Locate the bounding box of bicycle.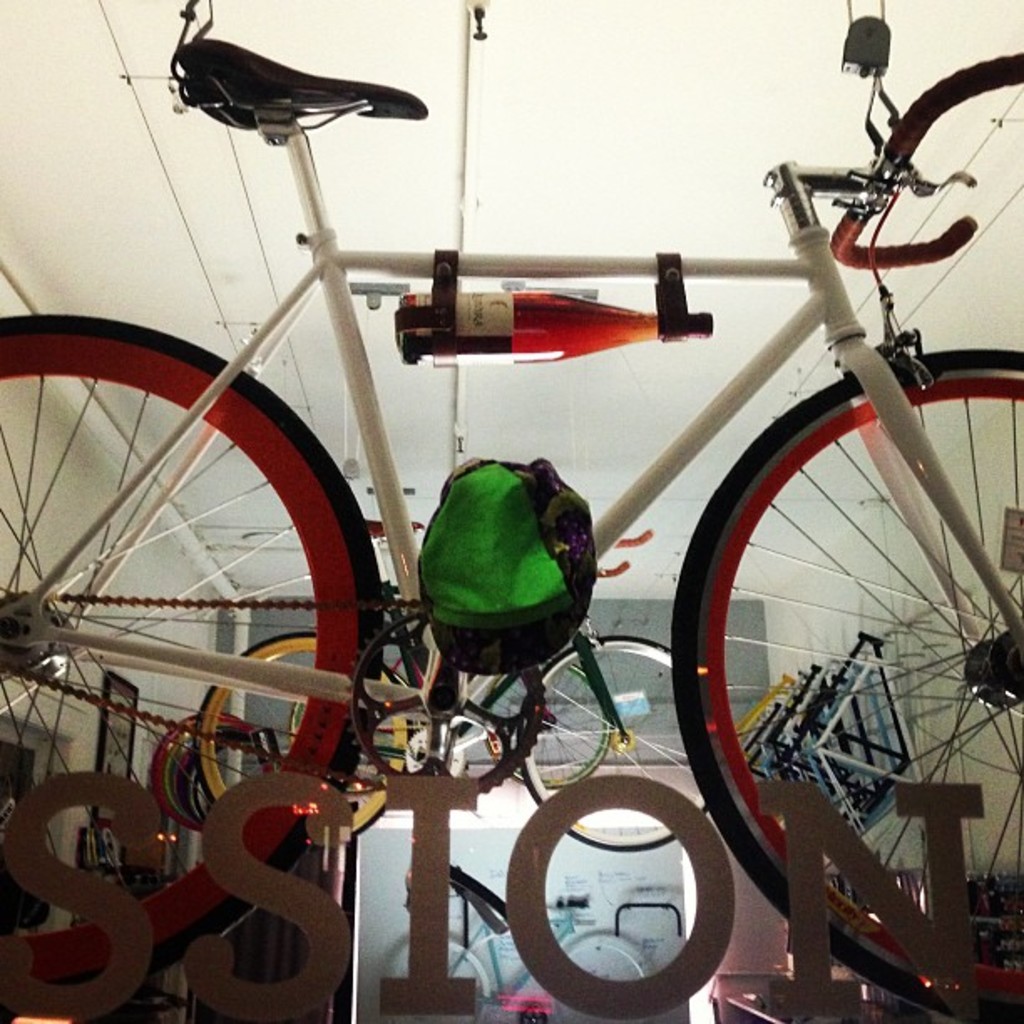
Bounding box: <region>156, 713, 218, 832</region>.
